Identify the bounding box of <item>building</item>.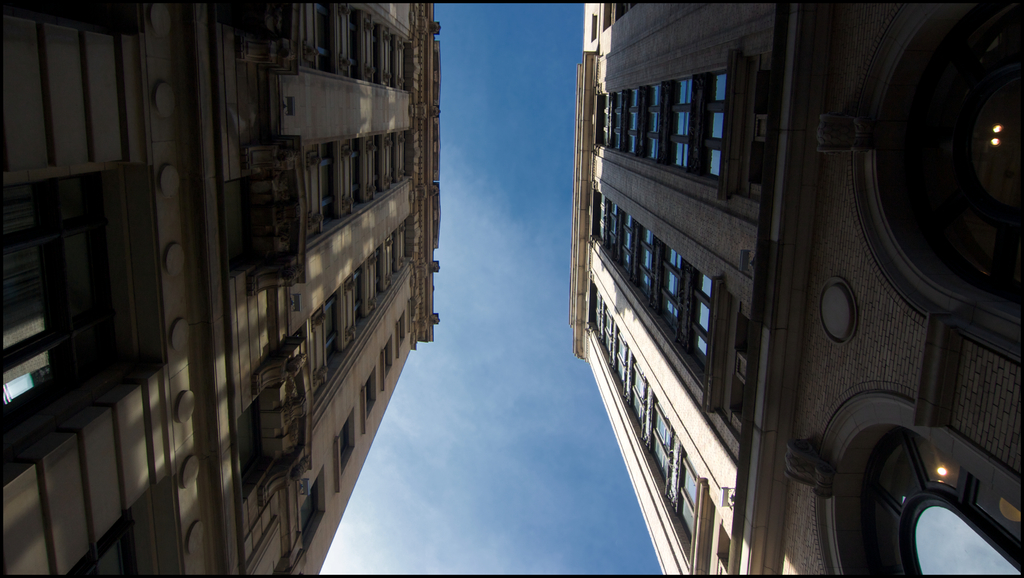
BBox(0, 0, 440, 577).
